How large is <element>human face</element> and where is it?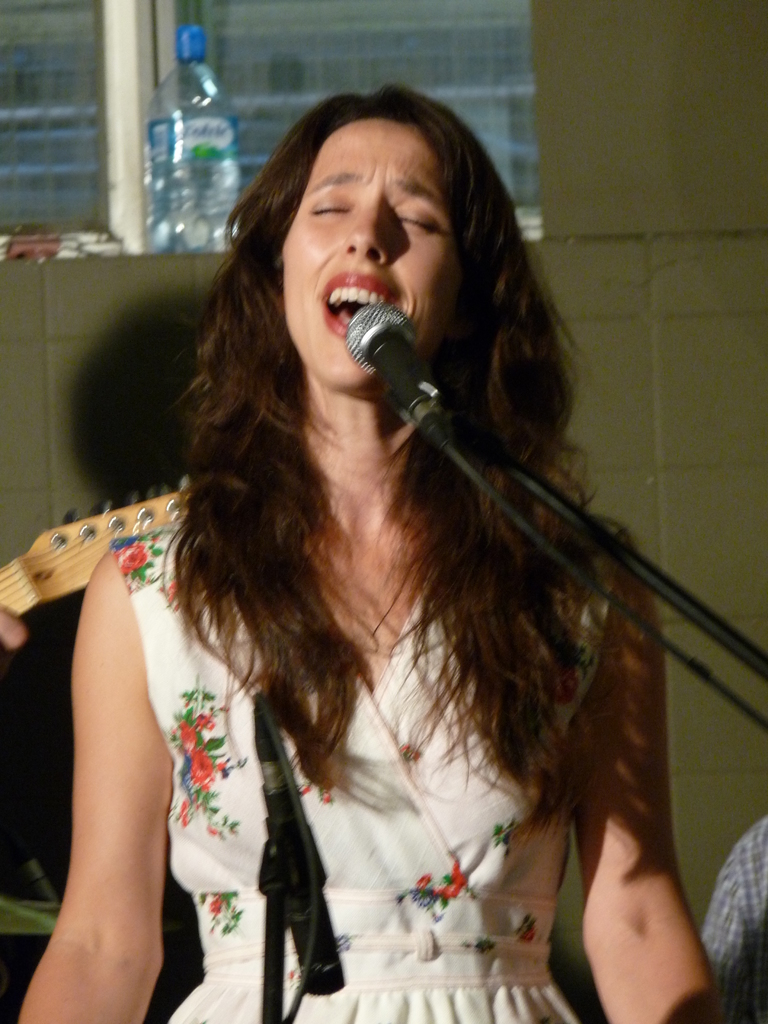
Bounding box: box=[271, 116, 460, 392].
